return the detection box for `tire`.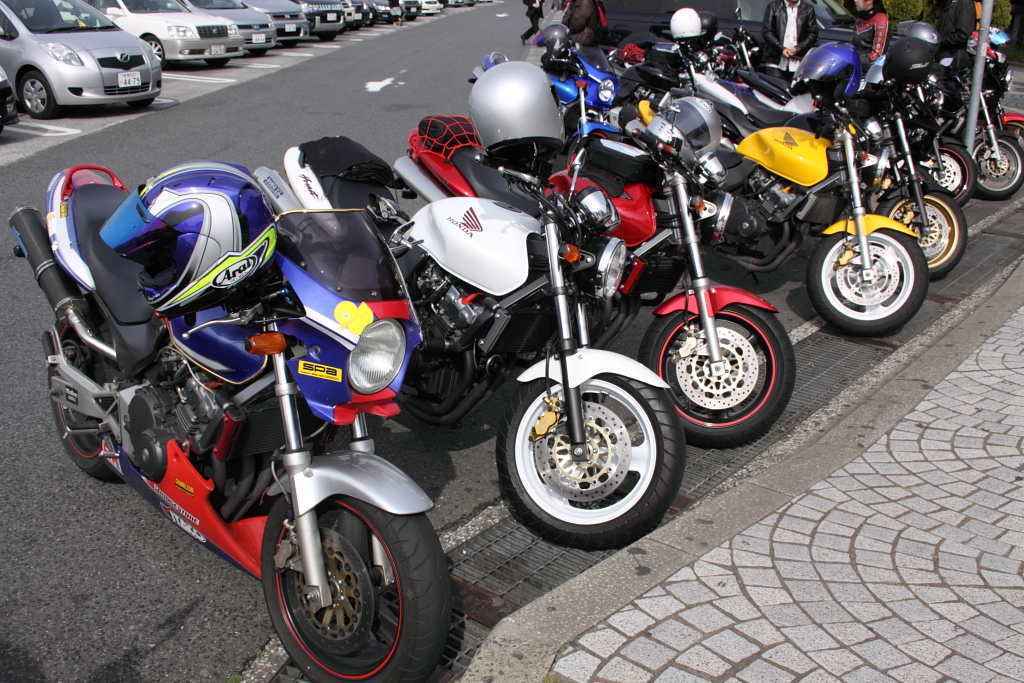
l=247, t=48, r=271, b=56.
